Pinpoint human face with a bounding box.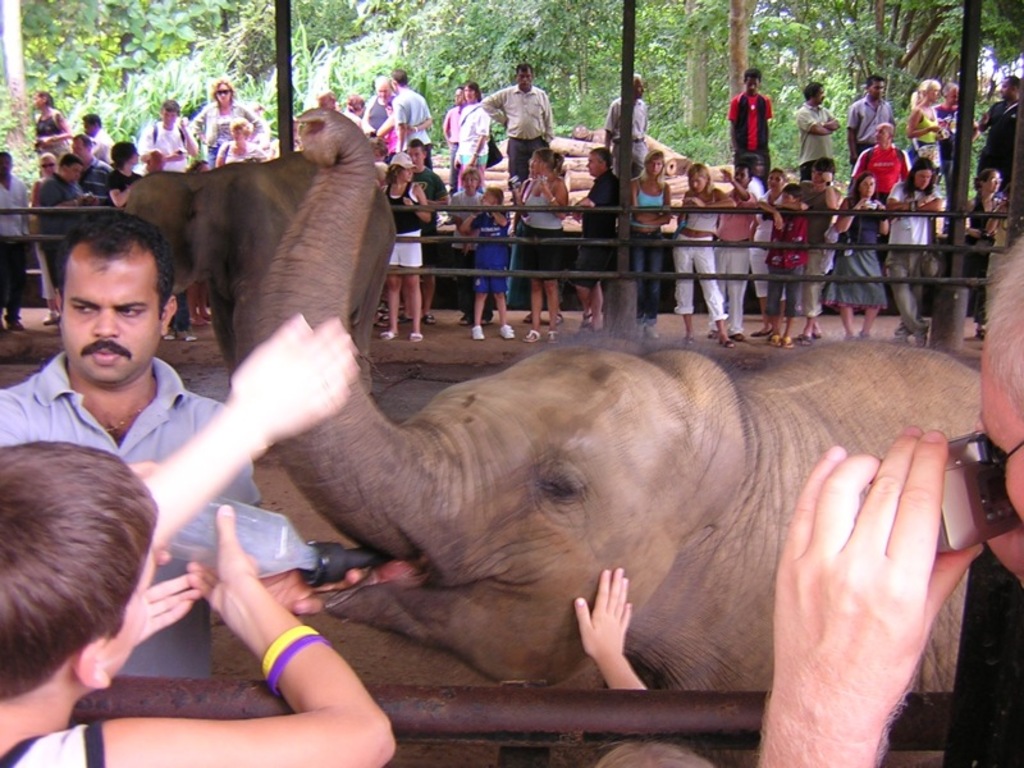
<bbox>156, 109, 180, 122</bbox>.
